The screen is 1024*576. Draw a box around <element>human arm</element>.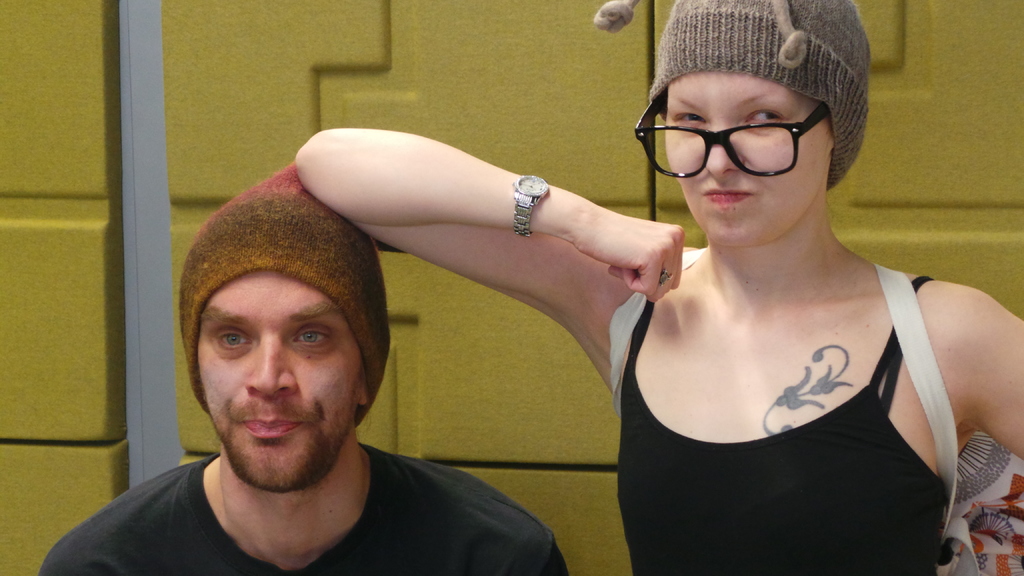
{"x1": 947, "y1": 276, "x2": 1023, "y2": 466}.
